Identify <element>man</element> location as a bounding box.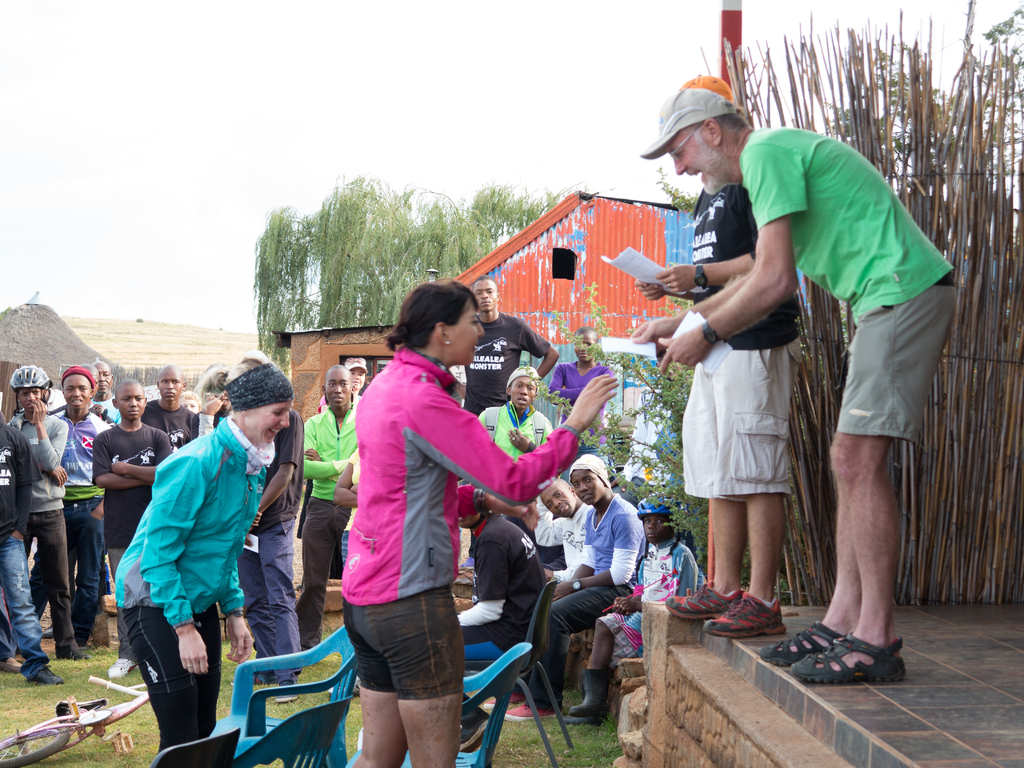
(x1=48, y1=360, x2=124, y2=431).
